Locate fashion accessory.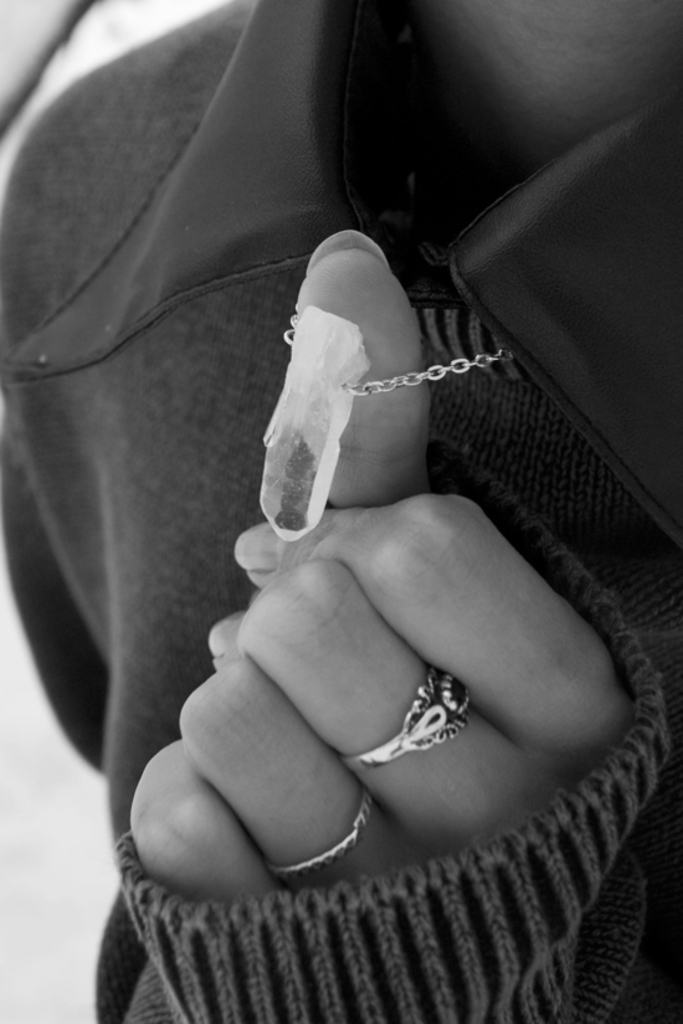
Bounding box: 273 309 517 536.
